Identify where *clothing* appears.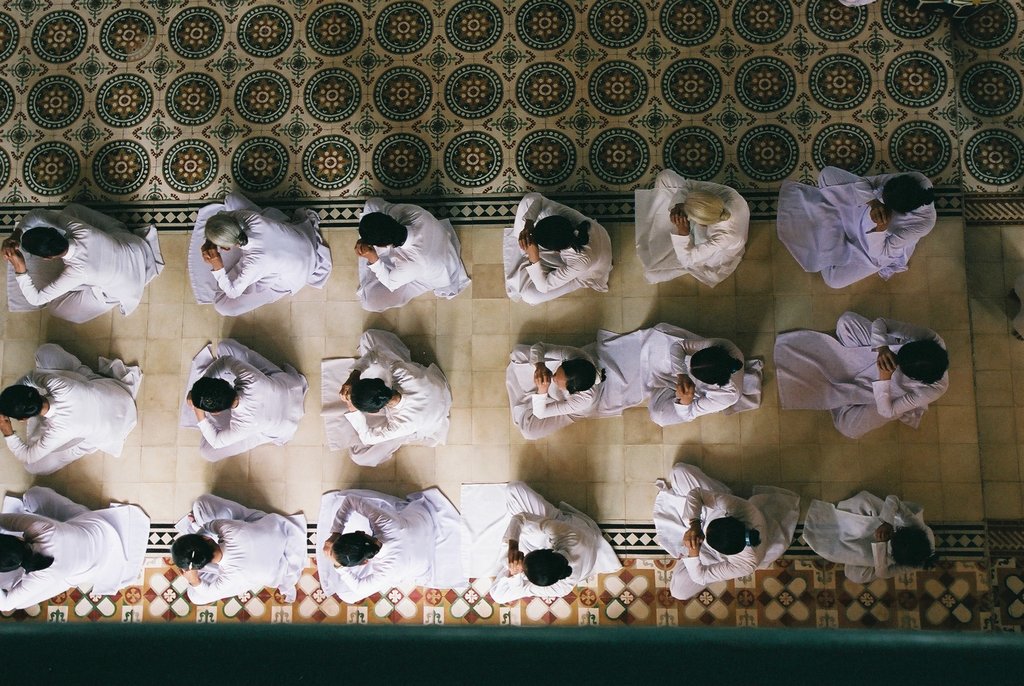
Appears at <bbox>610, 325, 760, 436</bbox>.
